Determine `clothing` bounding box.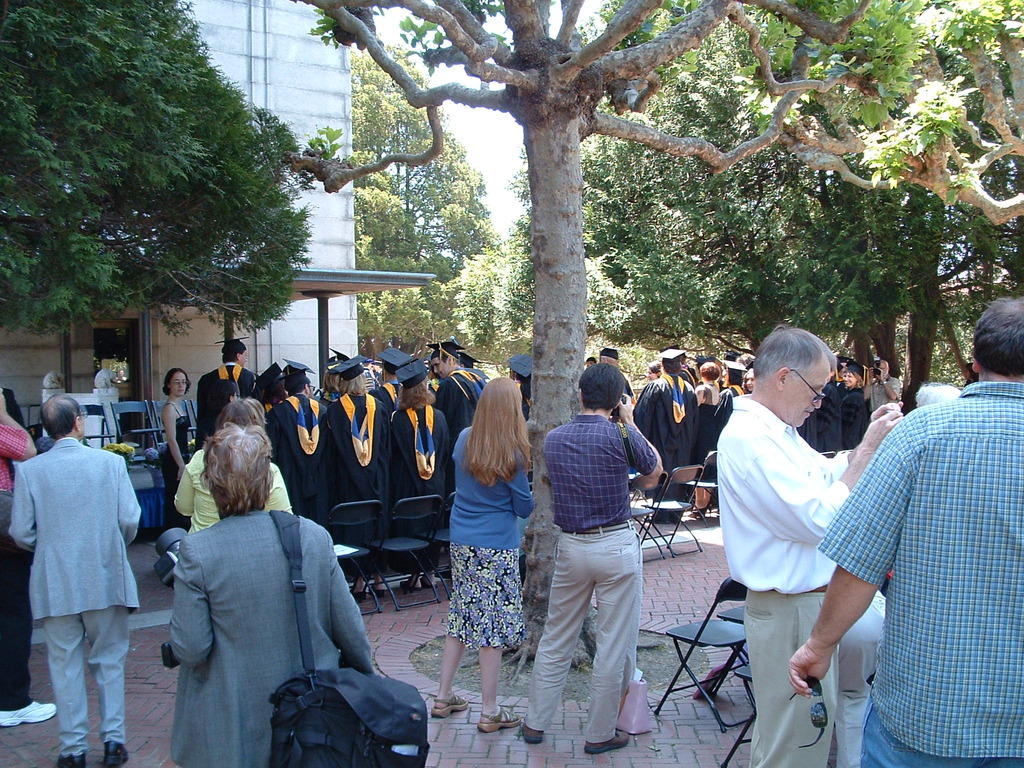
Determined: [825, 348, 1012, 765].
